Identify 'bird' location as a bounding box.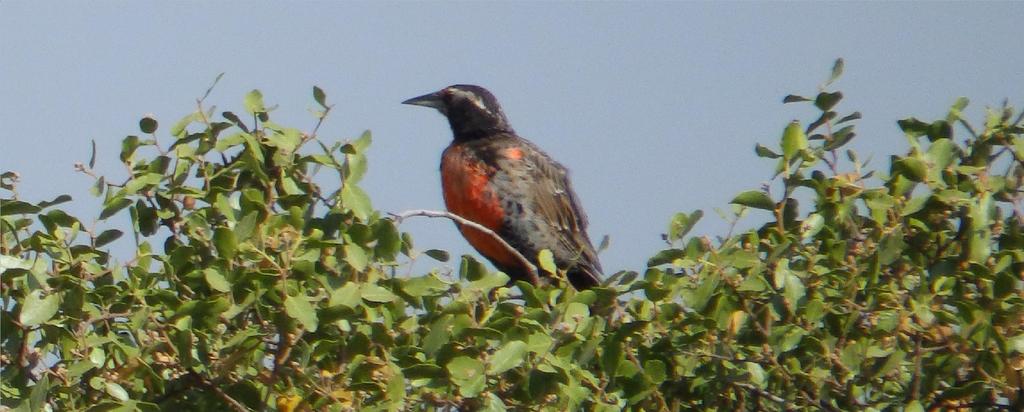
box(399, 89, 617, 291).
